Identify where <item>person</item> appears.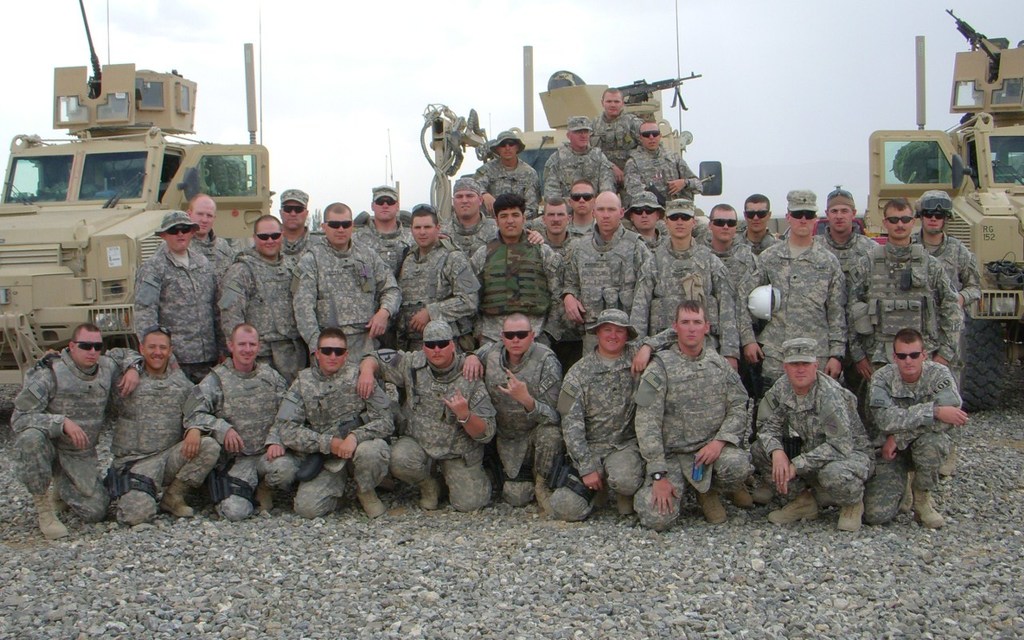
Appears at locate(188, 326, 285, 501).
